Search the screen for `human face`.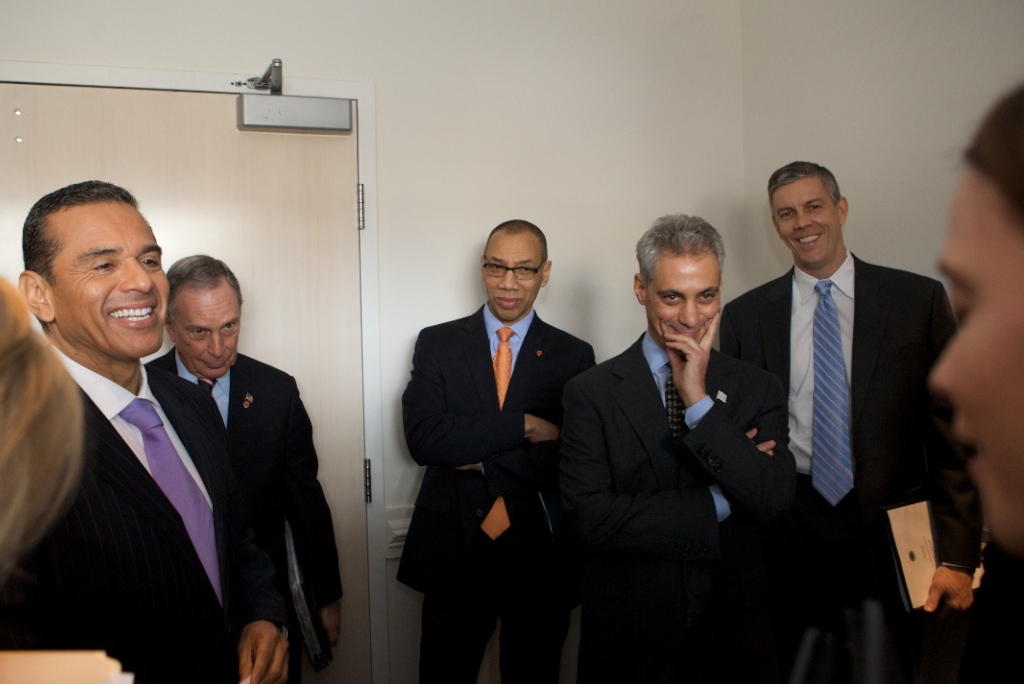
Found at BBox(649, 256, 721, 339).
